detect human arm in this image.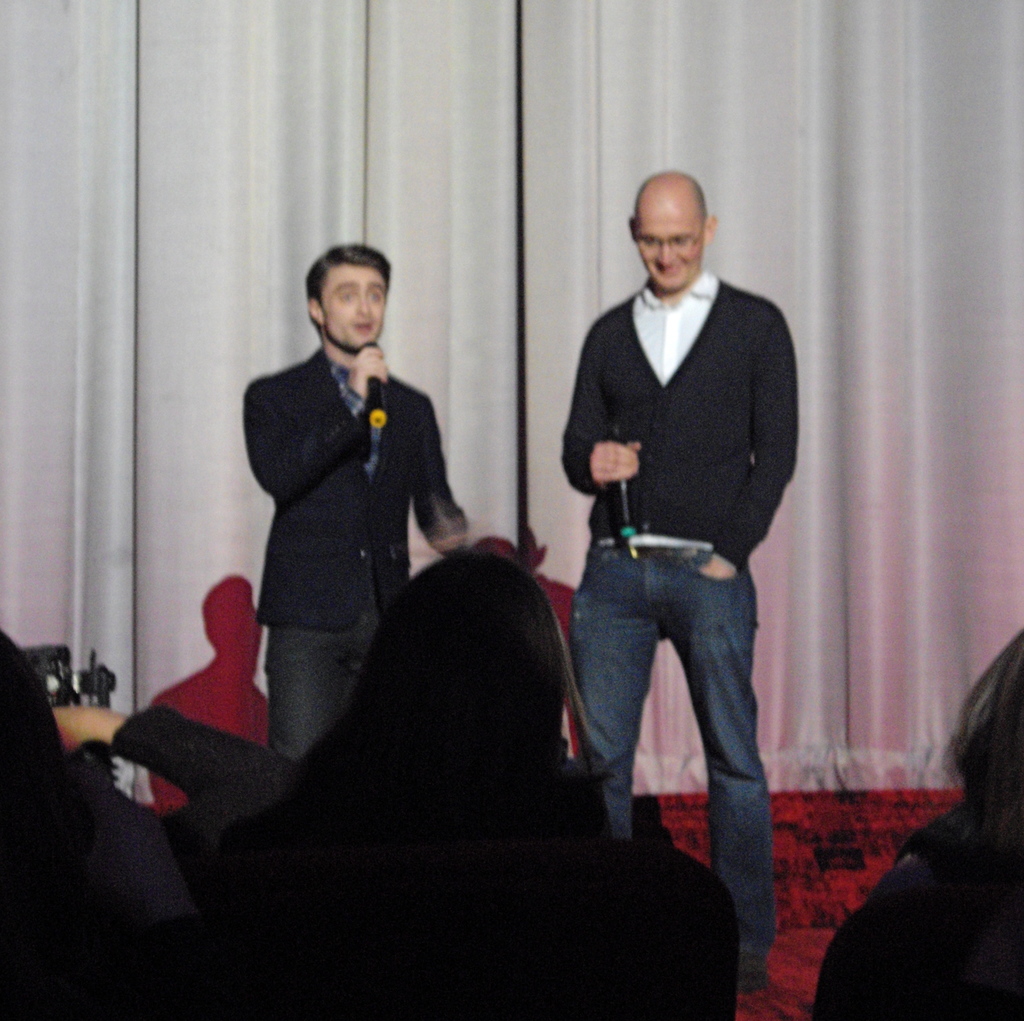
Detection: [54,700,275,806].
